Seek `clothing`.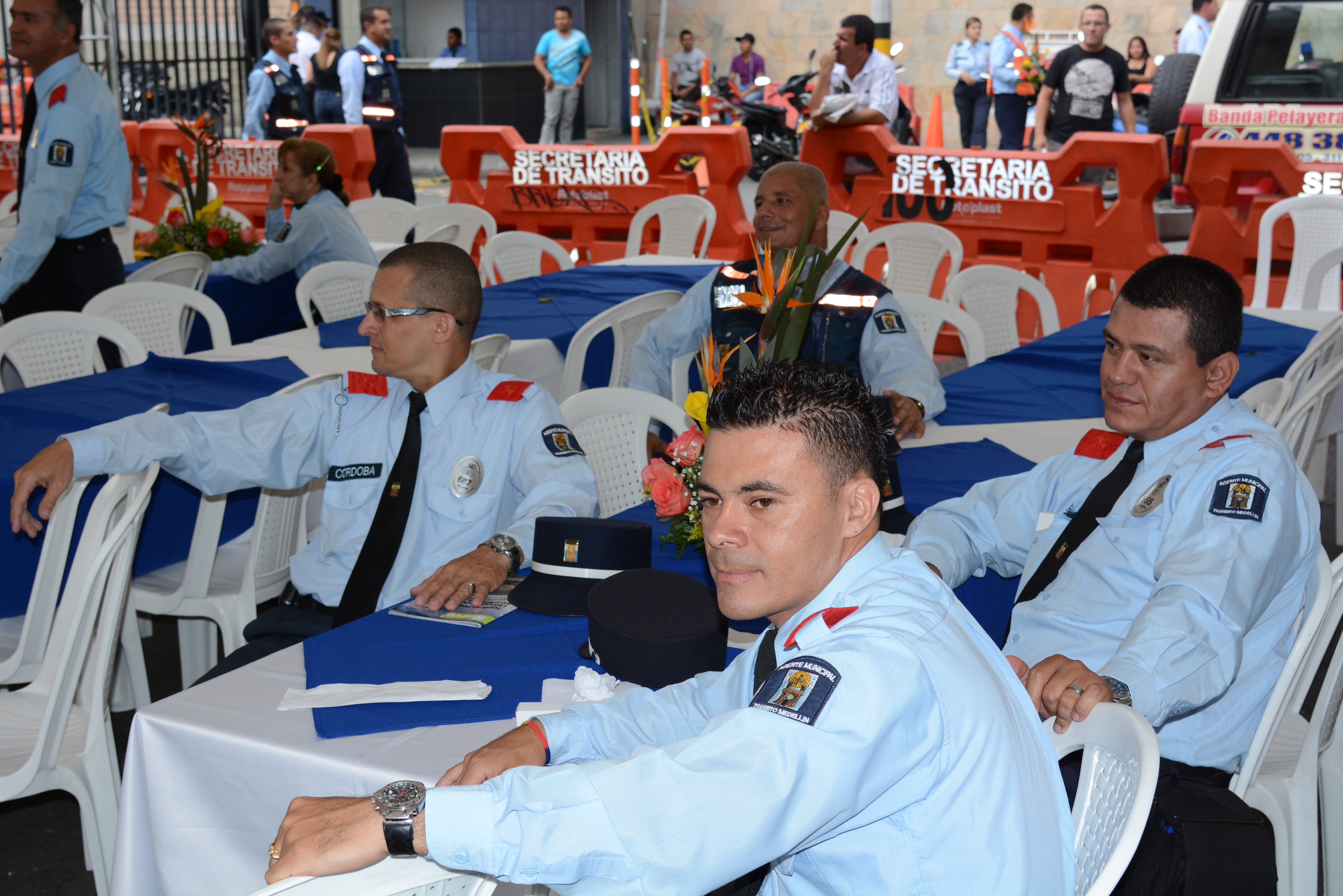
detection(189, 74, 285, 128).
